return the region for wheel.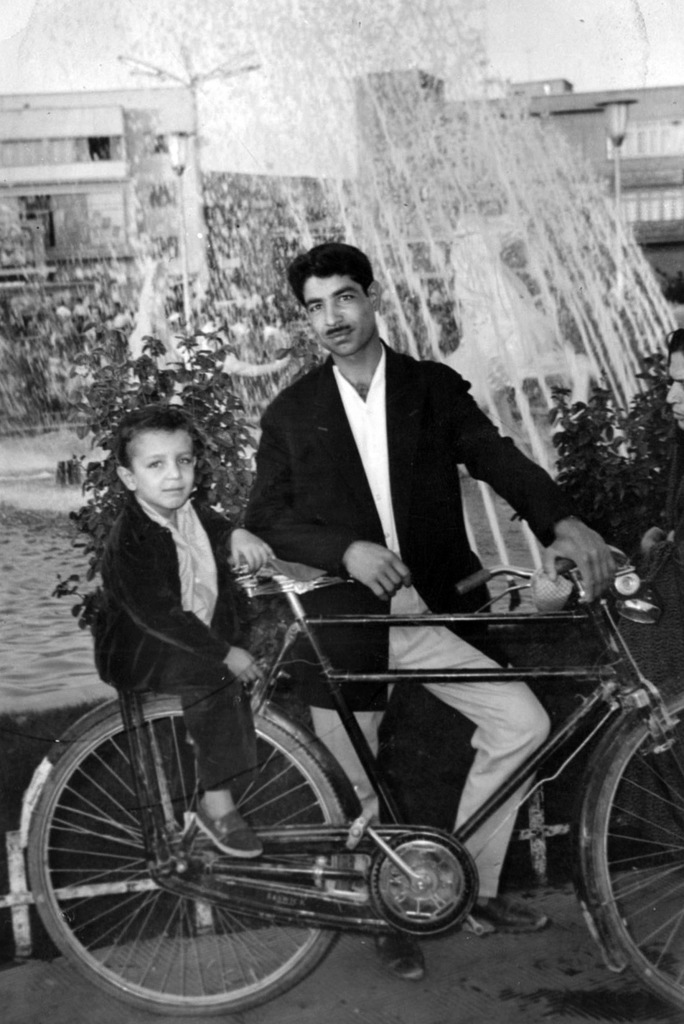
(584, 692, 683, 1015).
